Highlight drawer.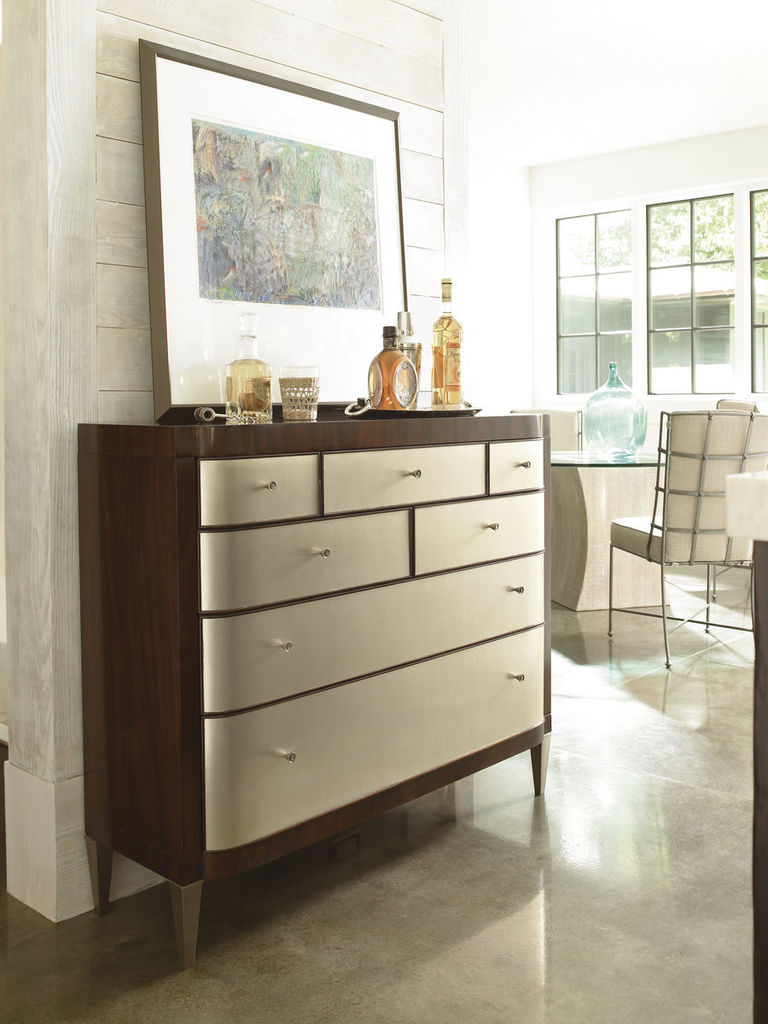
Highlighted region: 198:454:320:527.
